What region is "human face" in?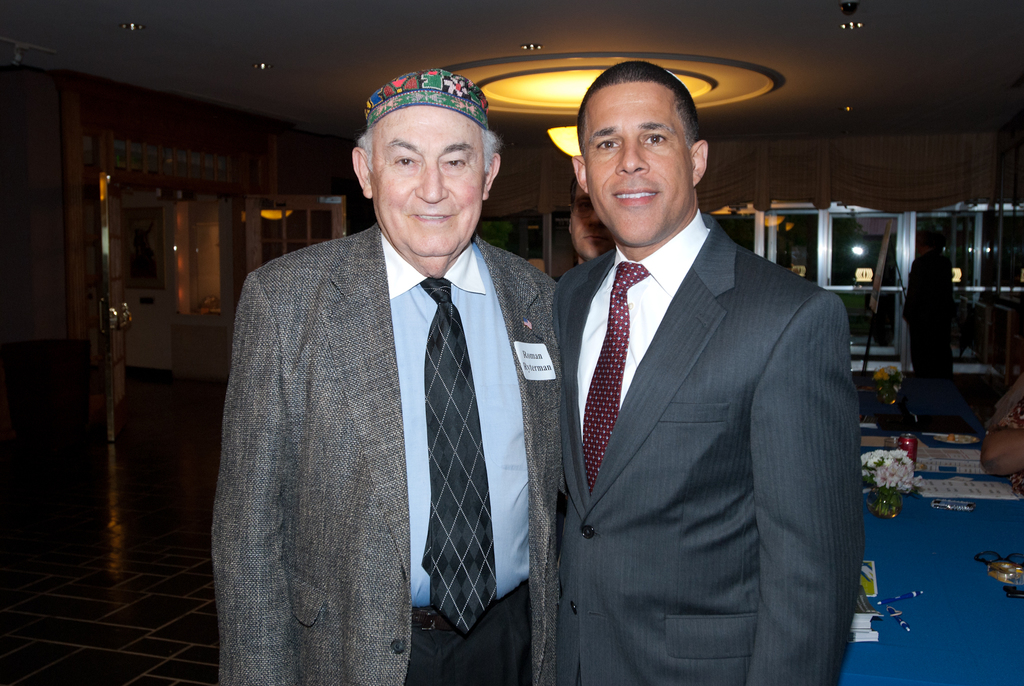
{"left": 573, "top": 190, "right": 616, "bottom": 257}.
